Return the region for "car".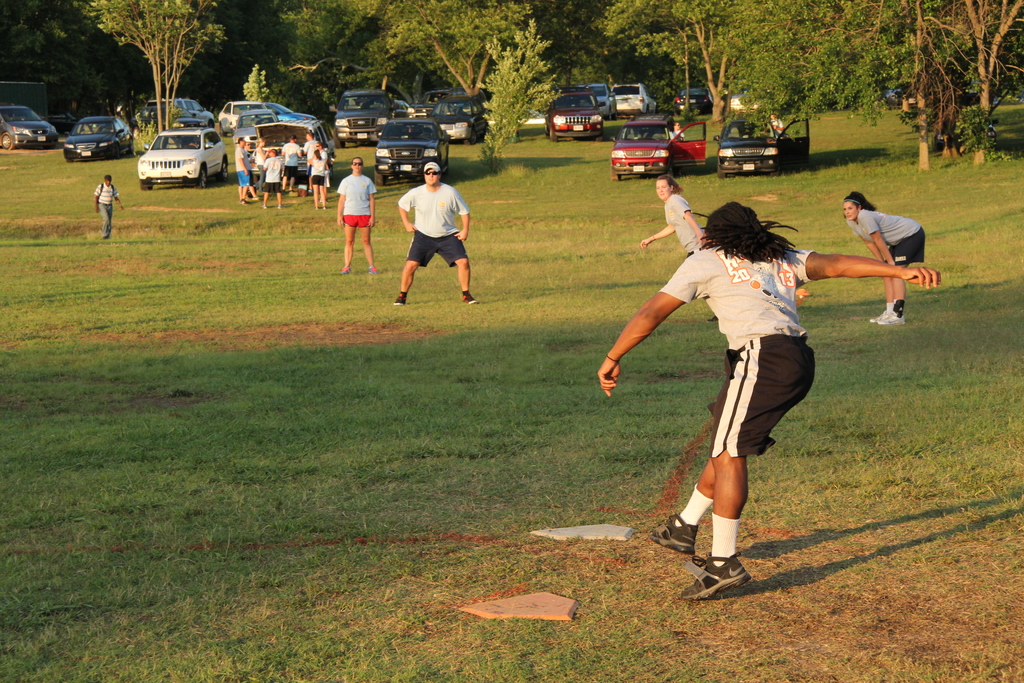
0:103:63:149.
